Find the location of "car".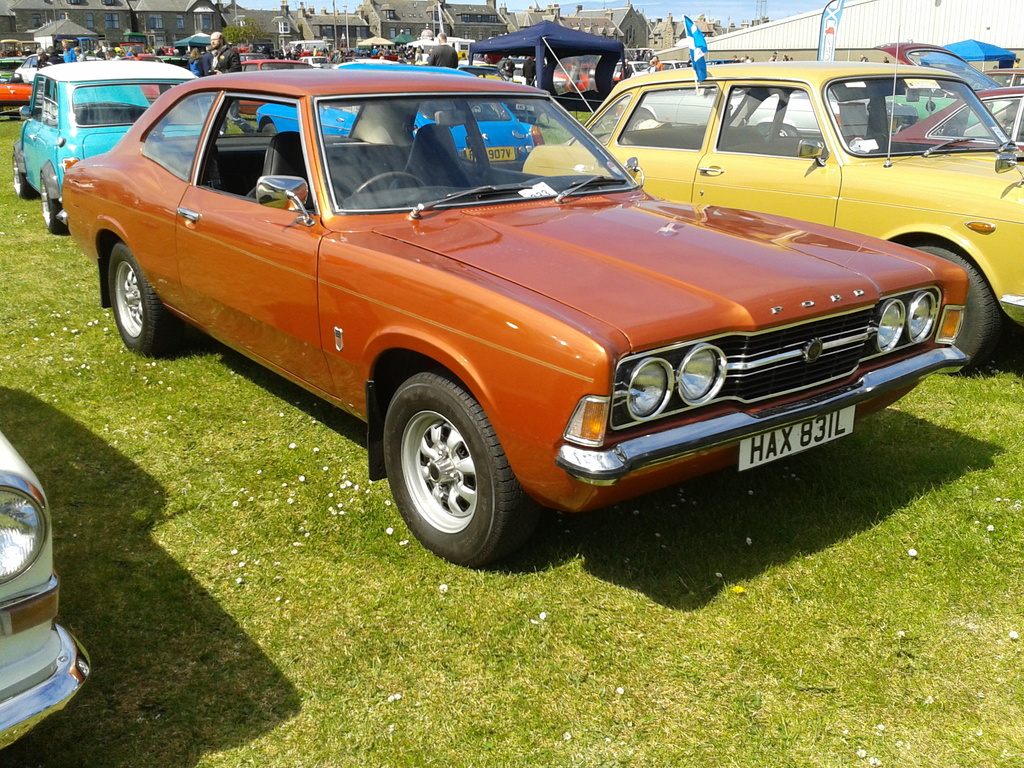
Location: rect(977, 71, 1023, 90).
